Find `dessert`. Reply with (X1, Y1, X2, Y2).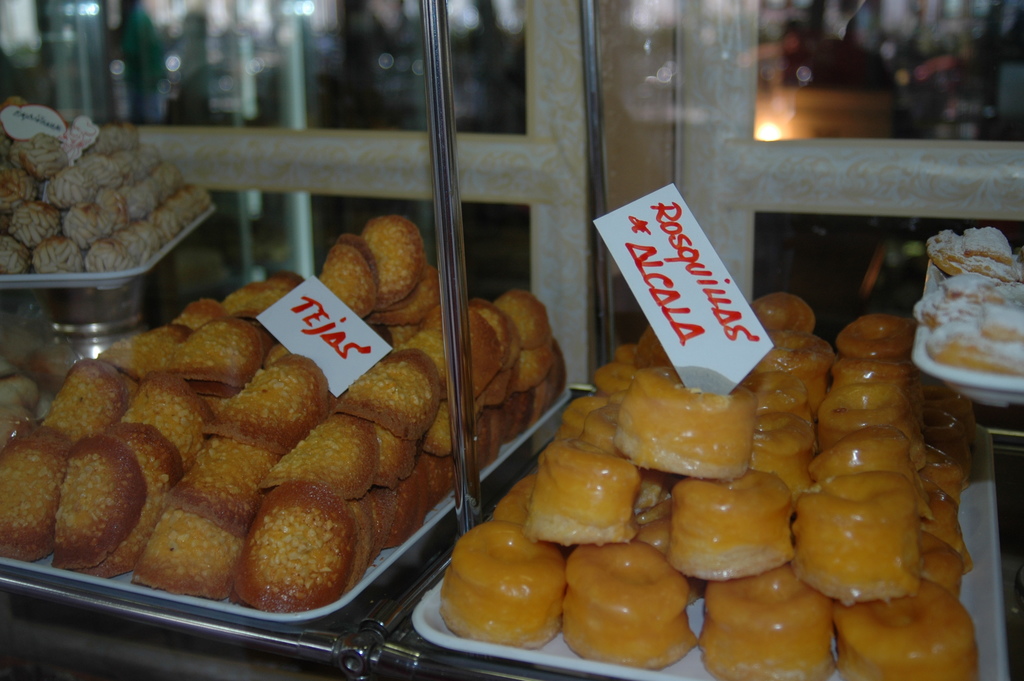
(340, 351, 438, 445).
